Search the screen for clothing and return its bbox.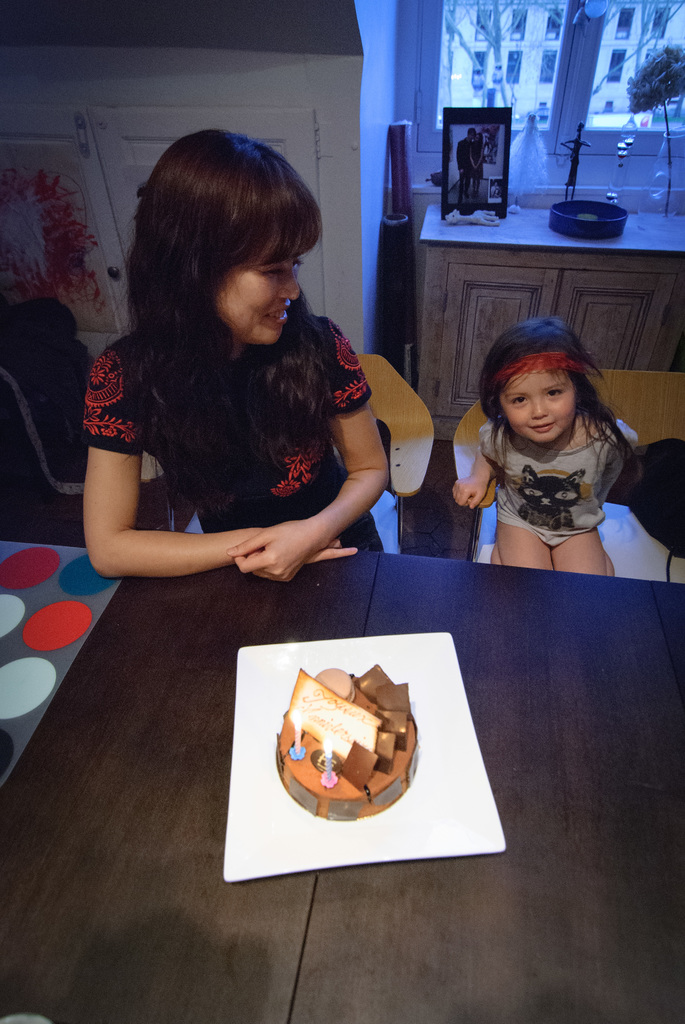
Found: <box>457,388,646,570</box>.
